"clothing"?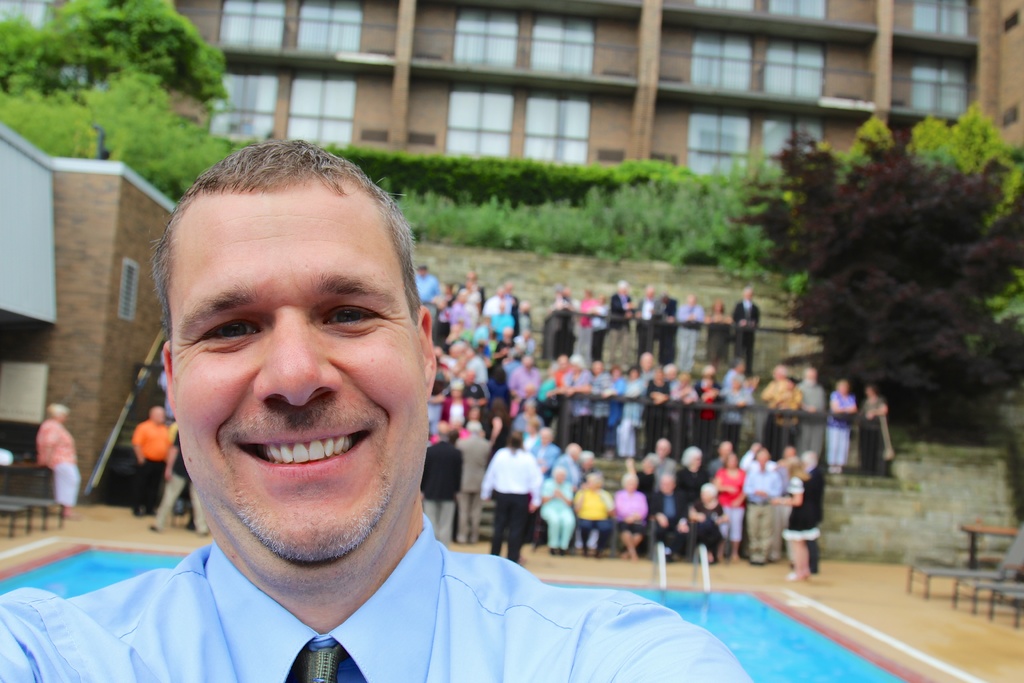
(x1=824, y1=384, x2=858, y2=461)
